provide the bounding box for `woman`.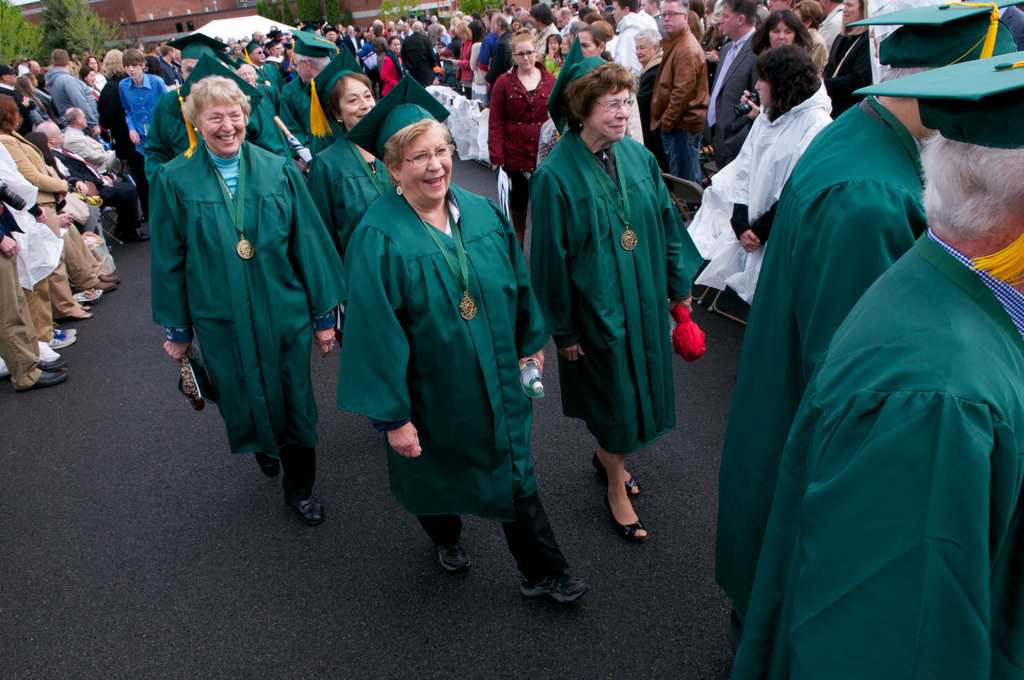
x1=14 y1=75 x2=47 y2=118.
